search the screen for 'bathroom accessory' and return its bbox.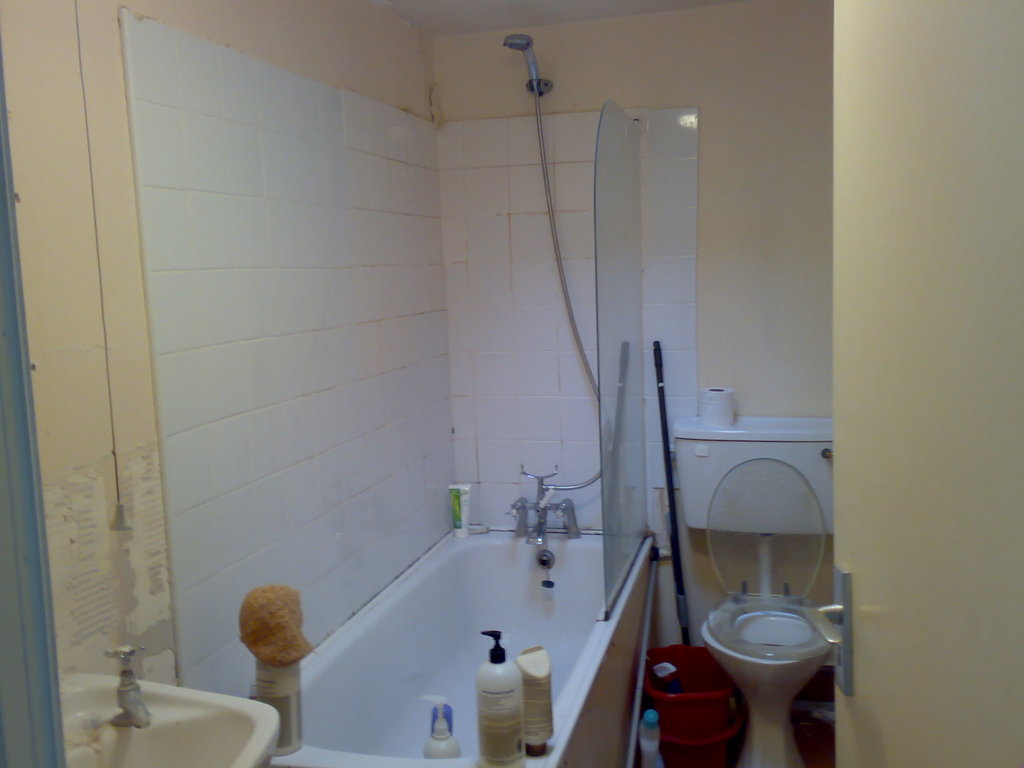
Found: 106, 644, 150, 729.
